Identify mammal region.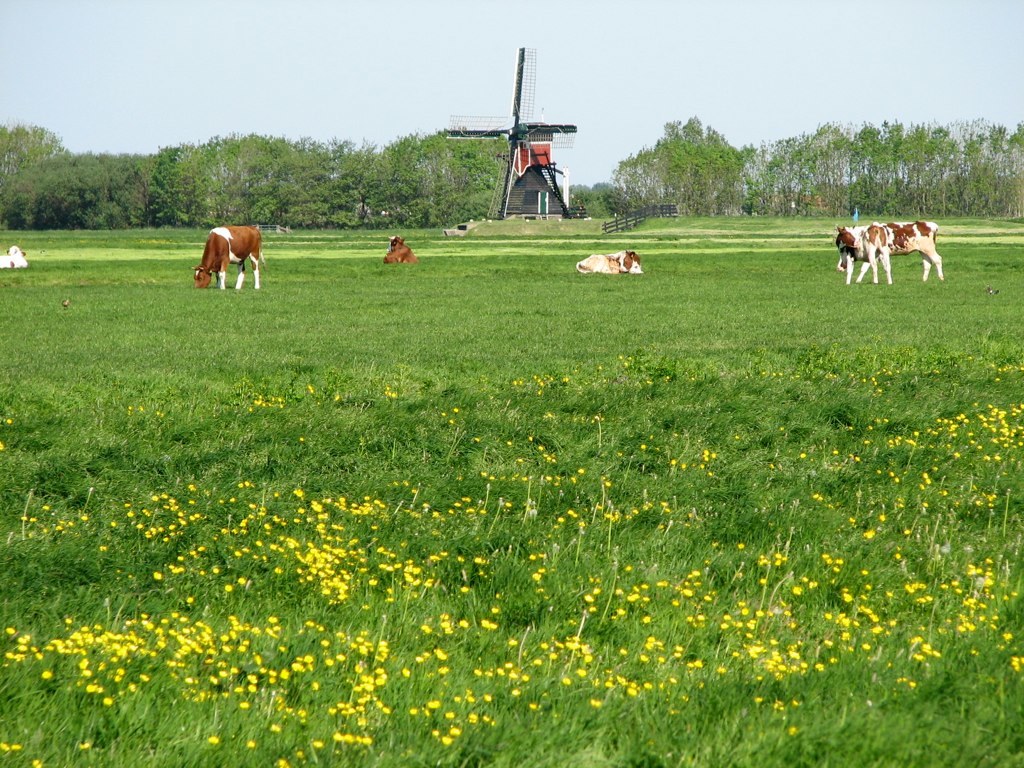
Region: box(835, 223, 890, 285).
